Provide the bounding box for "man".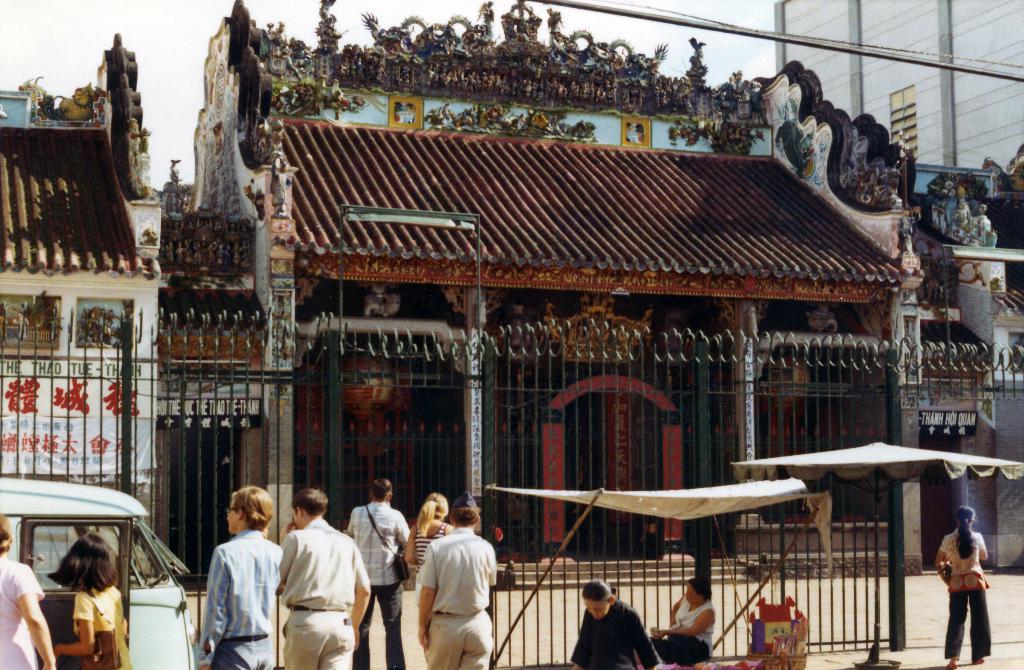
194 482 286 669.
